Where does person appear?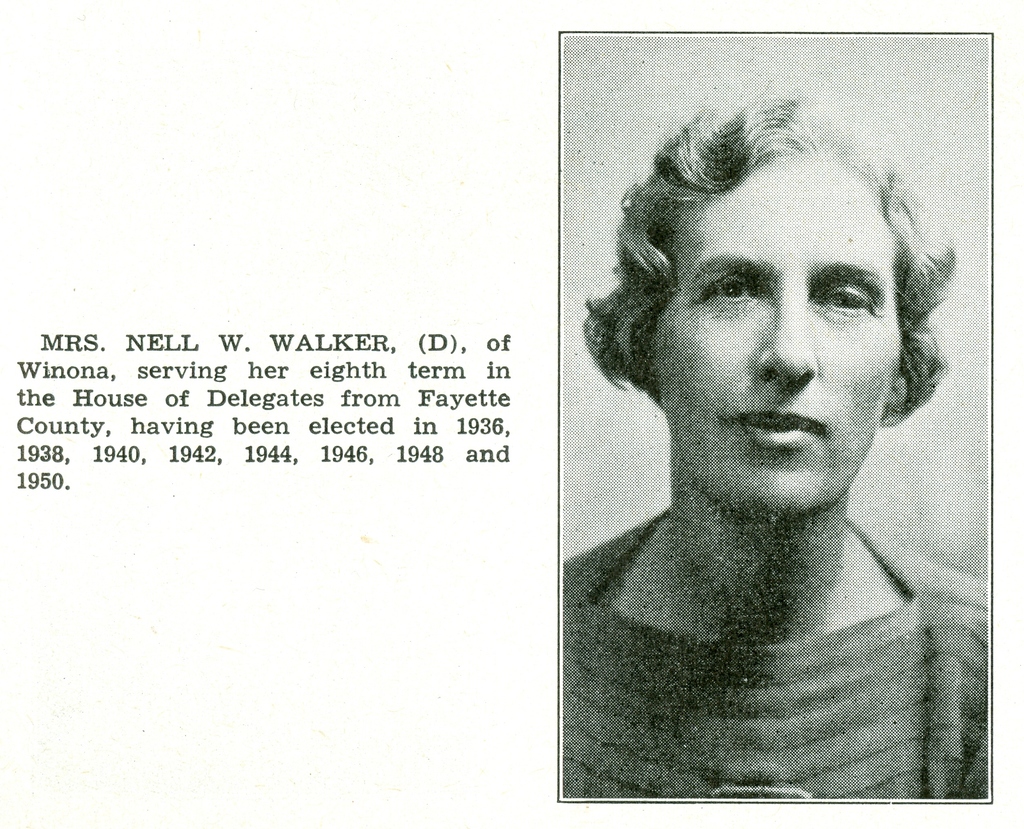
Appears at bbox(561, 68, 987, 769).
